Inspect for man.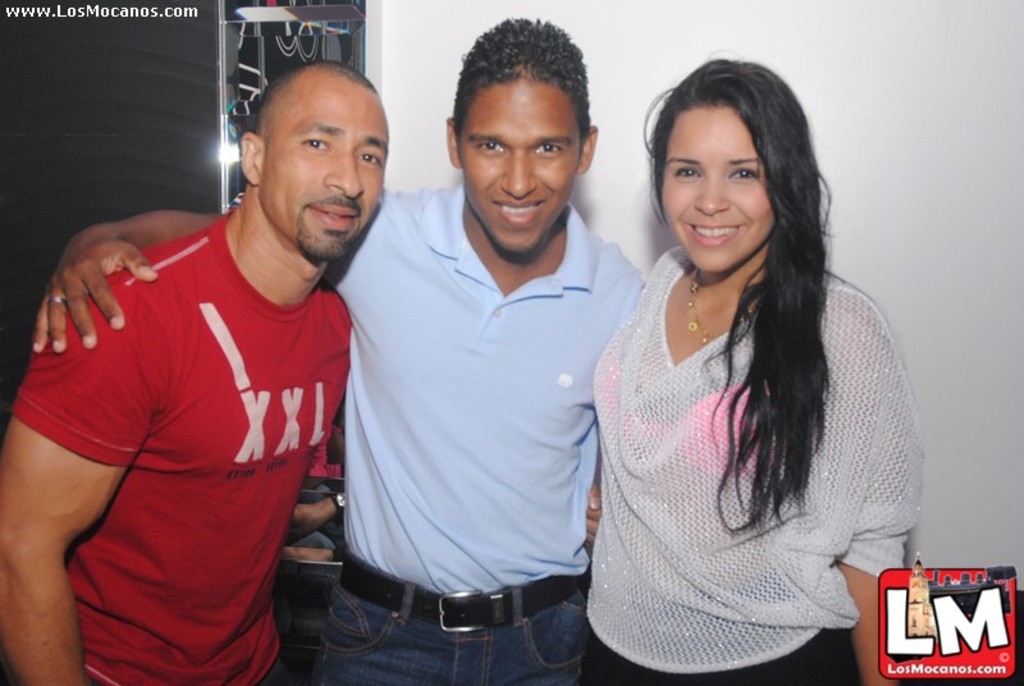
Inspection: left=28, top=15, right=652, bottom=685.
